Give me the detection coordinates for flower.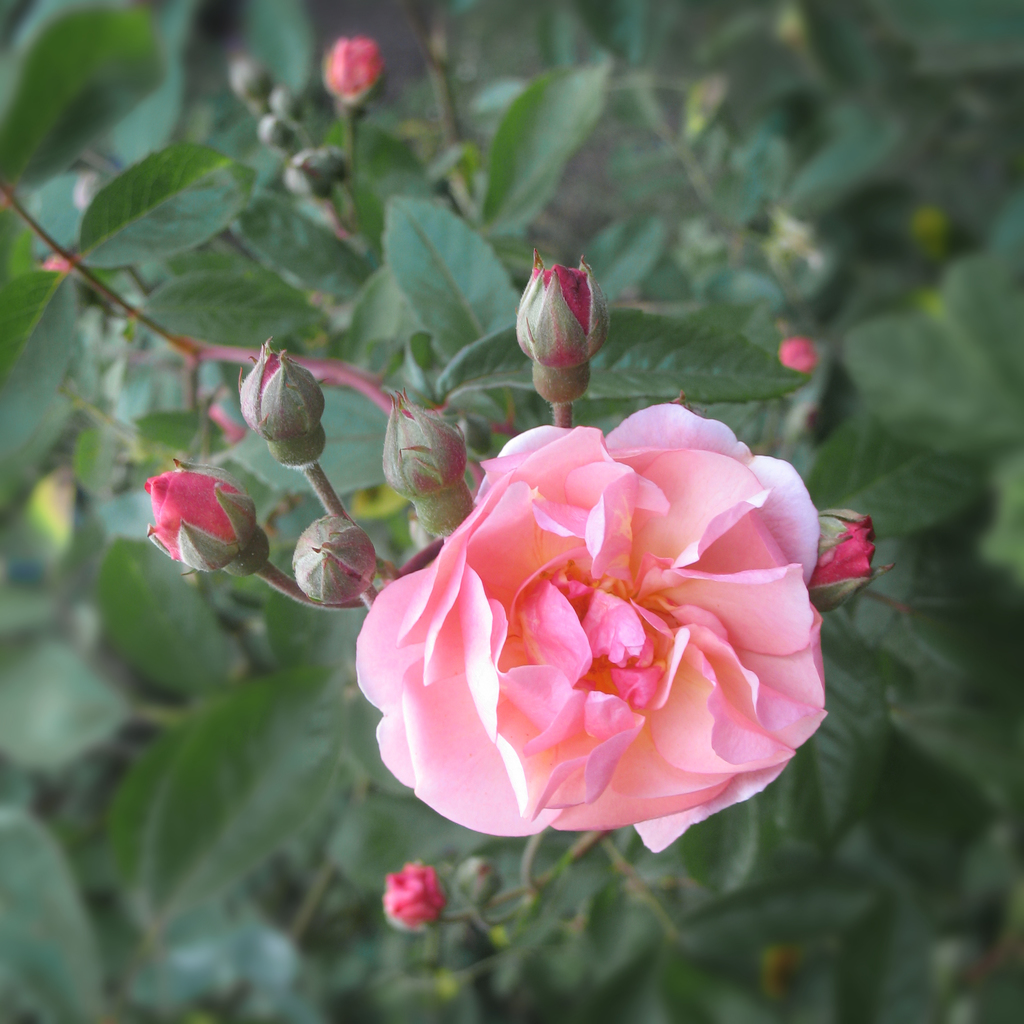
{"left": 230, "top": 349, "right": 328, "bottom": 474}.
